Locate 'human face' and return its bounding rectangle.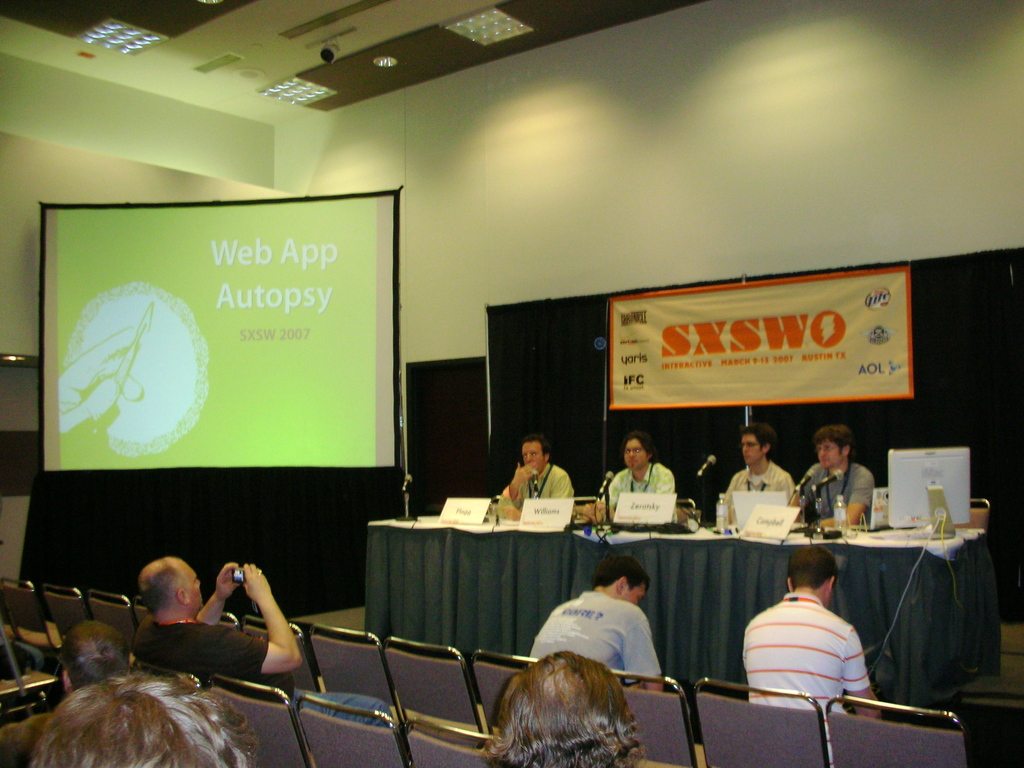
bbox(625, 438, 639, 467).
